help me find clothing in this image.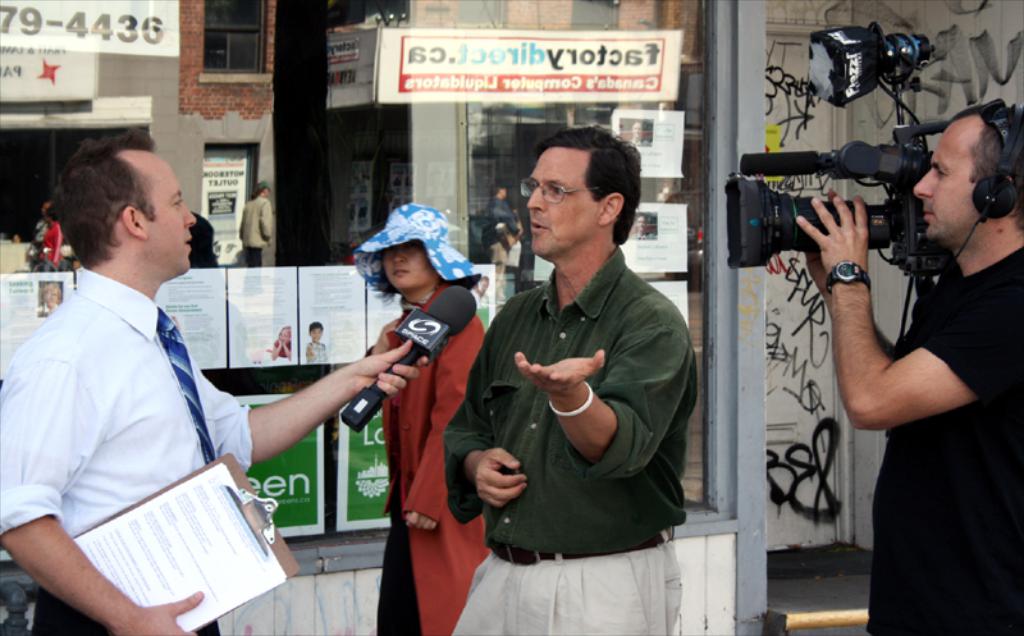
Found it: select_region(375, 285, 484, 635).
